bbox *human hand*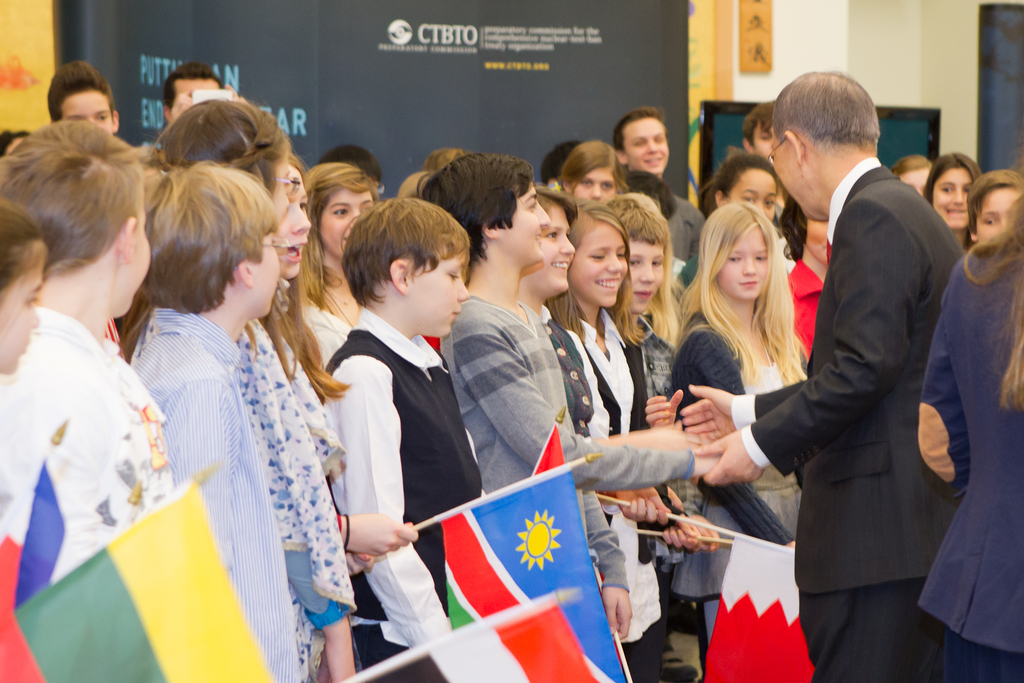
locate(319, 641, 359, 682)
